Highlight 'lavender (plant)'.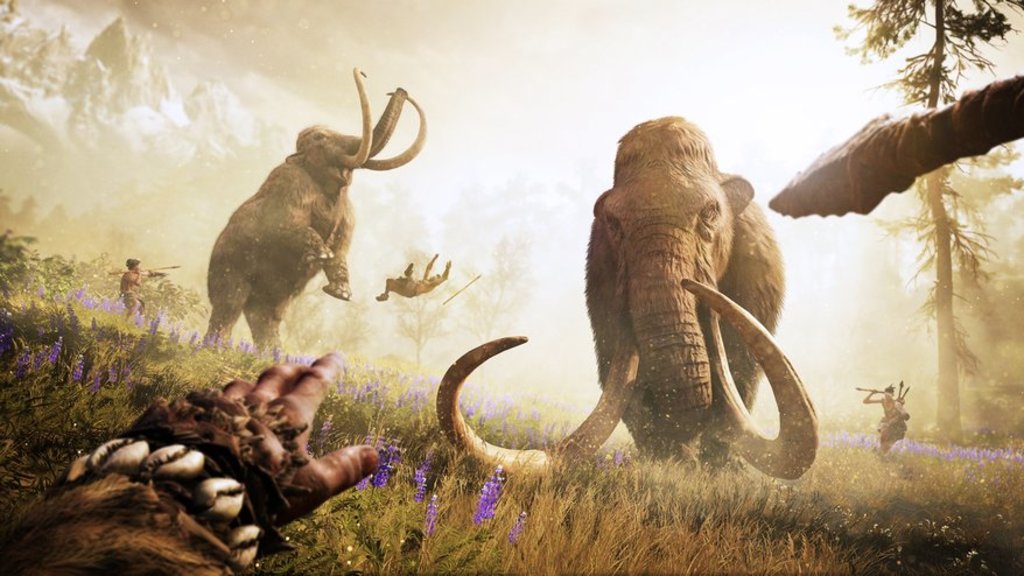
Highlighted region: (484,501,528,561).
